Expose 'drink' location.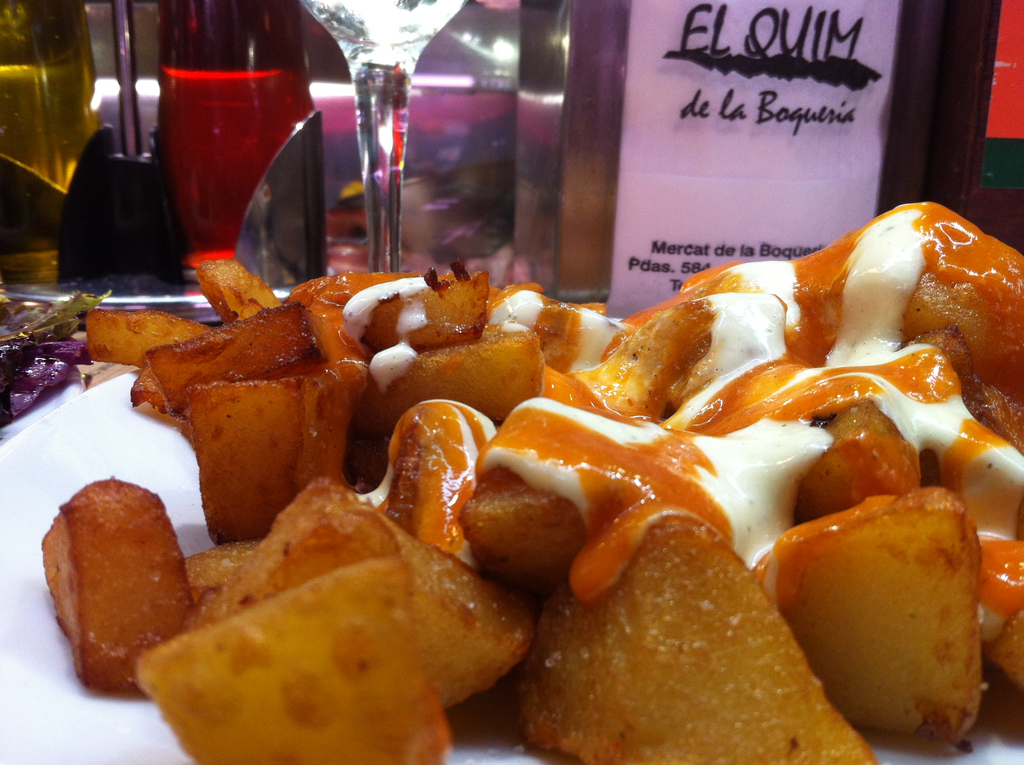
Exposed at 0:0:99:290.
